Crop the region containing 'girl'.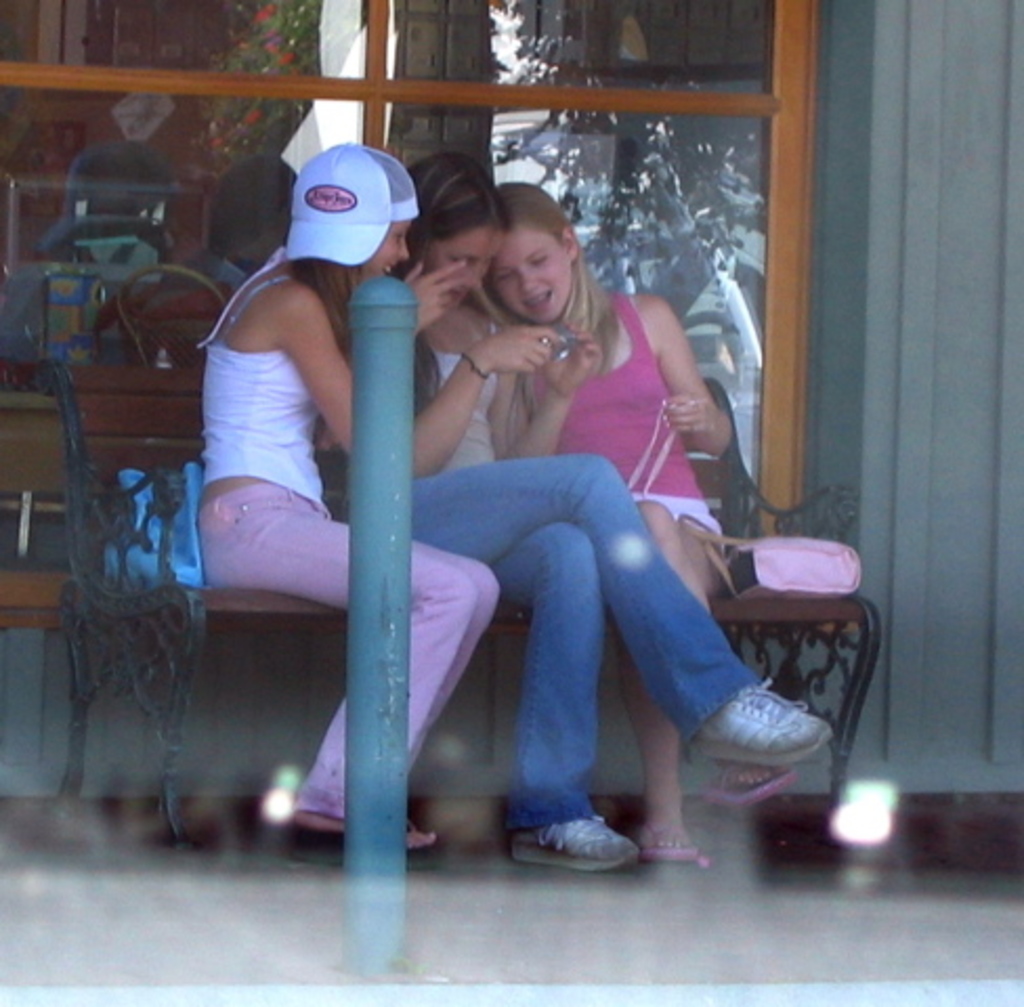
Crop region: bbox=(325, 151, 837, 873).
